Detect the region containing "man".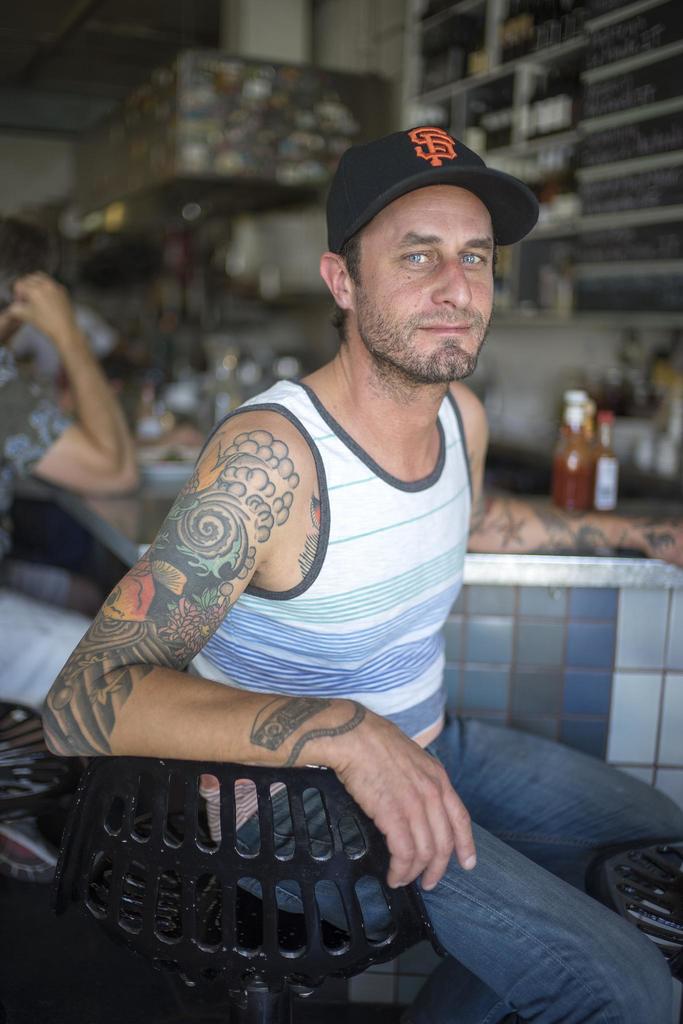
pyautogui.locateOnScreen(44, 111, 682, 1014).
